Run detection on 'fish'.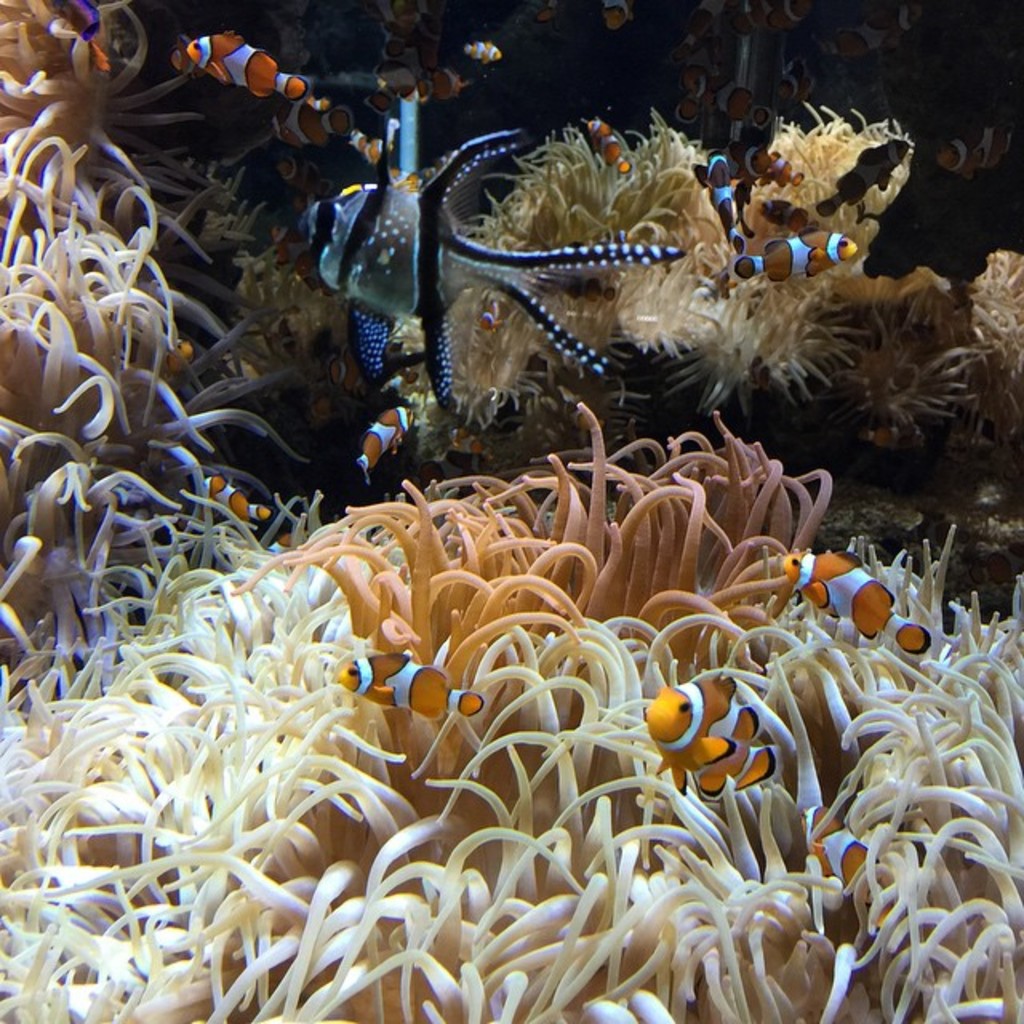
Result: l=352, t=394, r=421, b=482.
